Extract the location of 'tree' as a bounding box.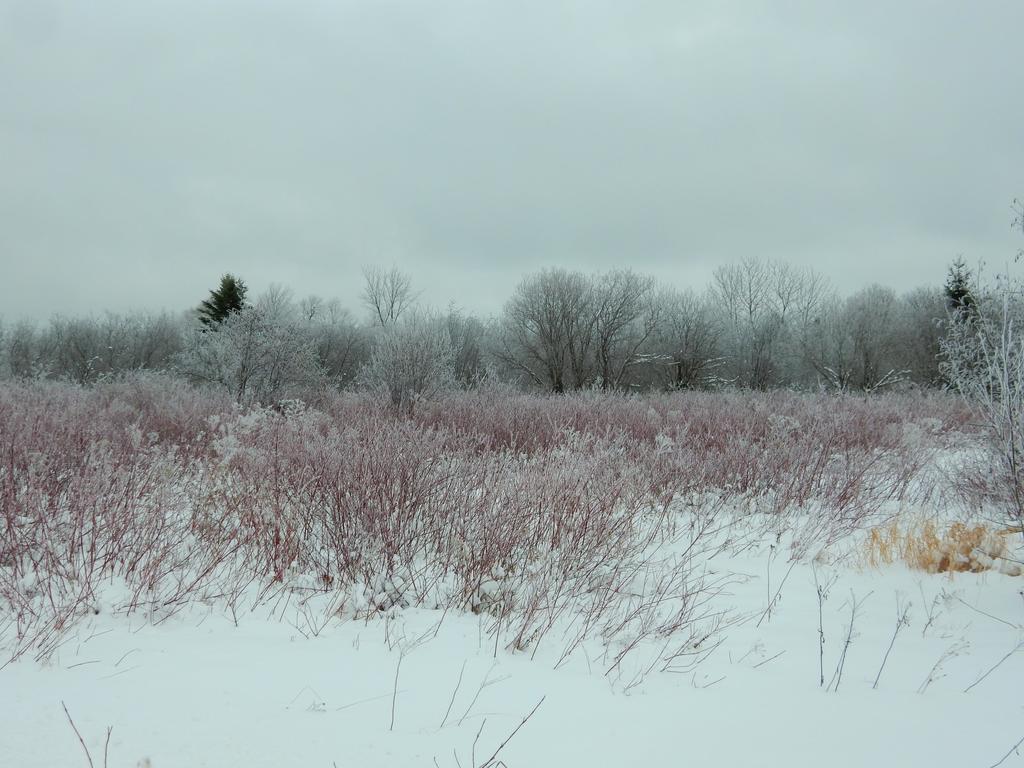
box(0, 323, 35, 384).
